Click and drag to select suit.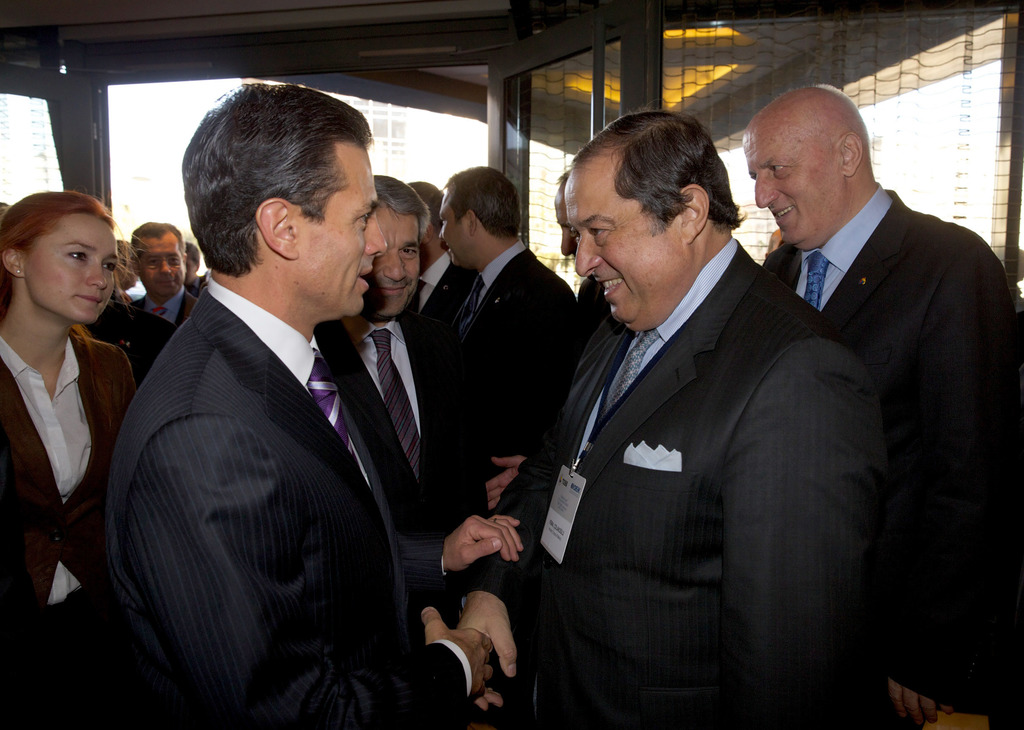
Selection: <bbox>461, 234, 896, 729</bbox>.
